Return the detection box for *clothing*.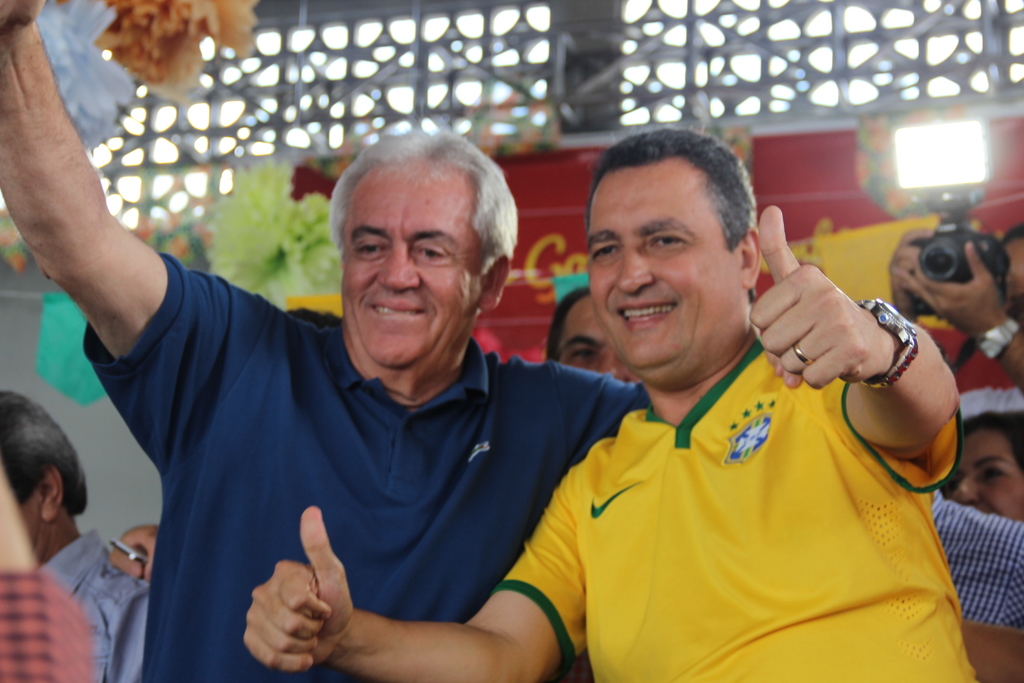
81/254/649/682.
